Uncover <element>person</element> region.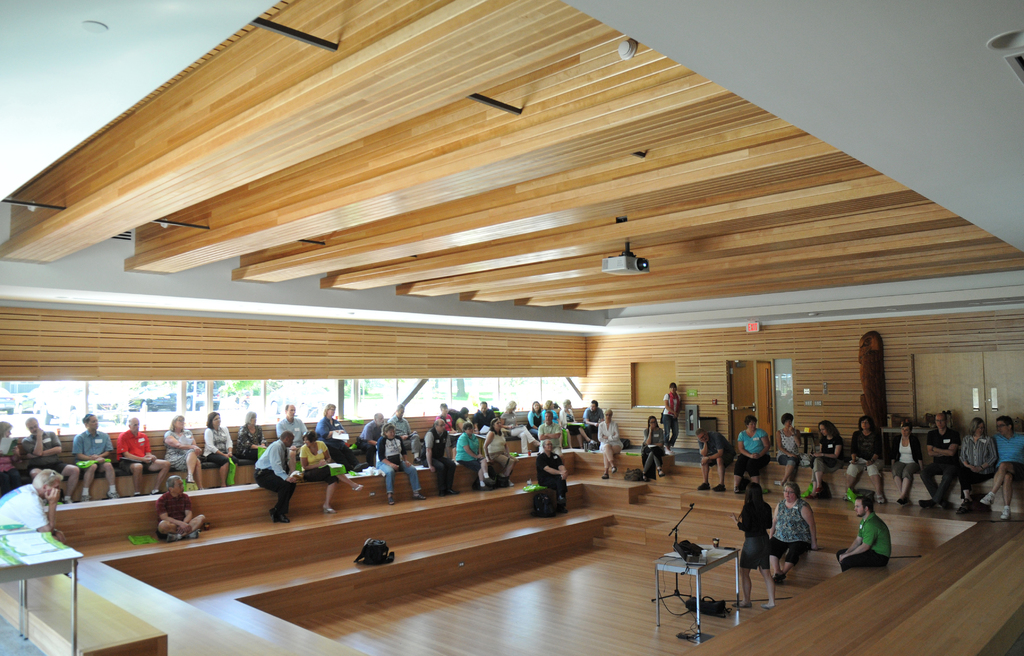
Uncovered: box(730, 412, 773, 489).
